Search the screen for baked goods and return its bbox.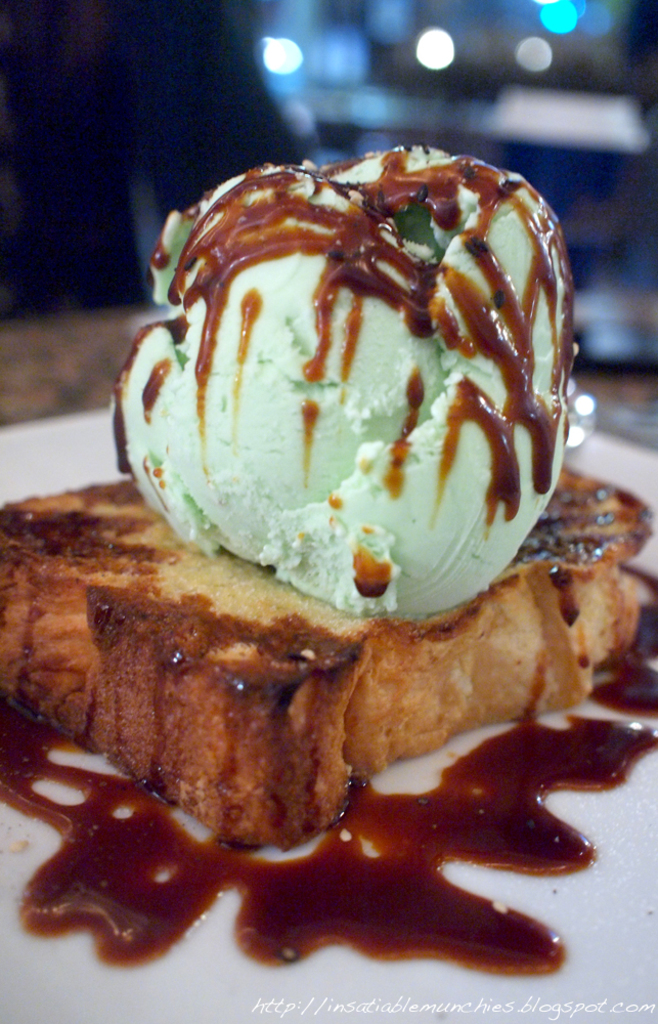
Found: {"x1": 0, "y1": 135, "x2": 656, "y2": 970}.
